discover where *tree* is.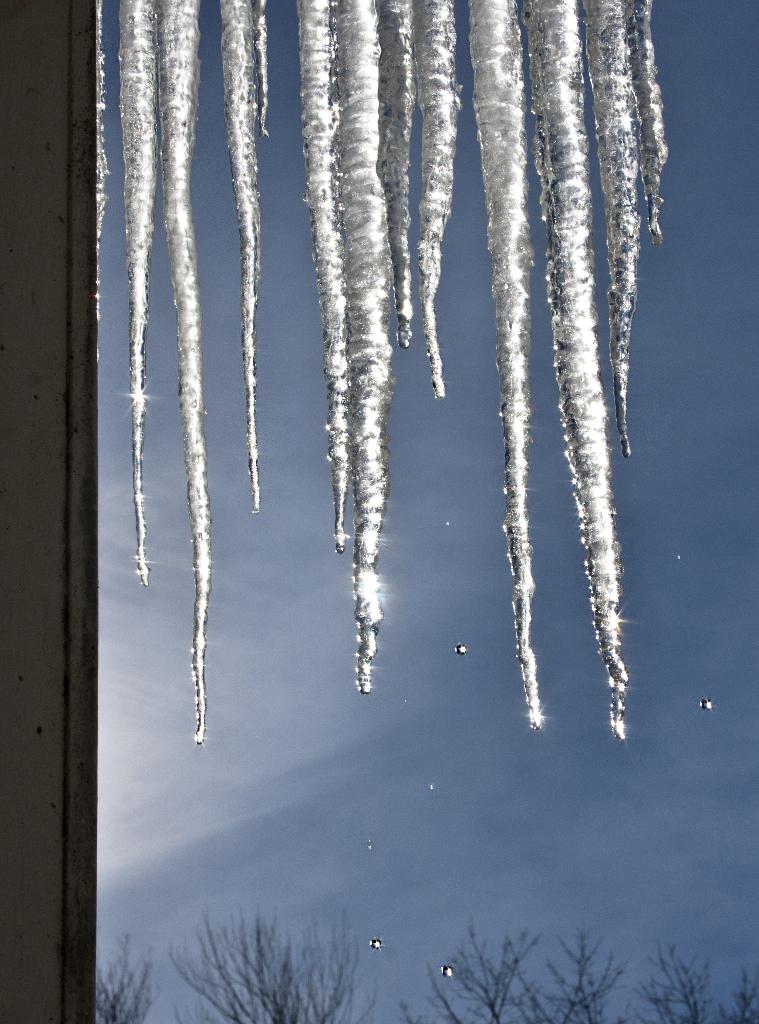
Discovered at 637, 942, 758, 1023.
